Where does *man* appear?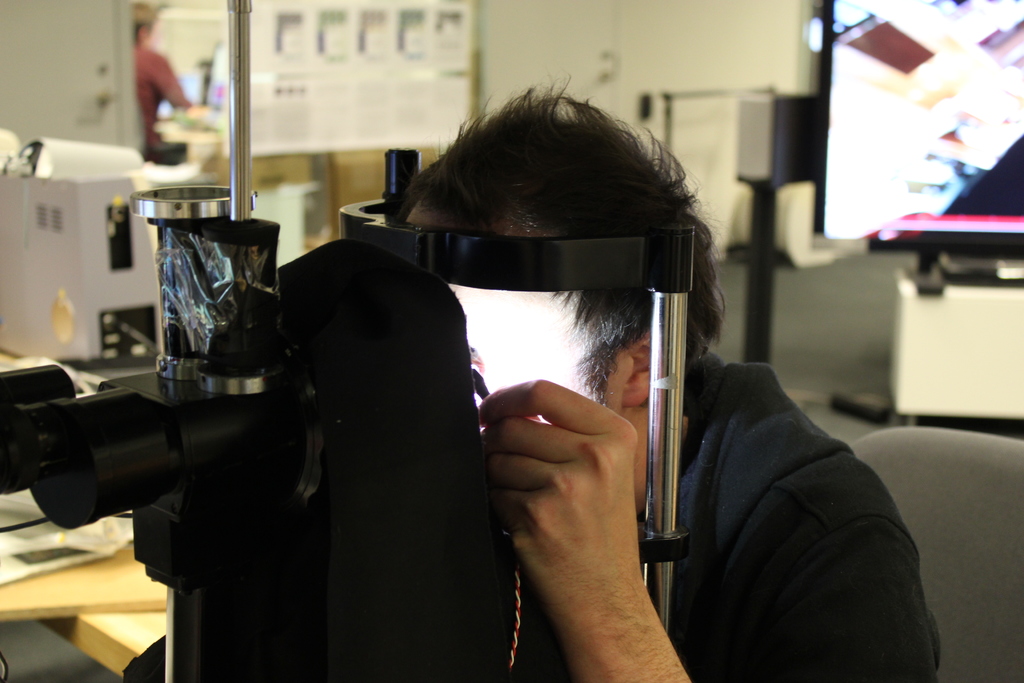
Appears at [x1=131, y1=0, x2=200, y2=163].
